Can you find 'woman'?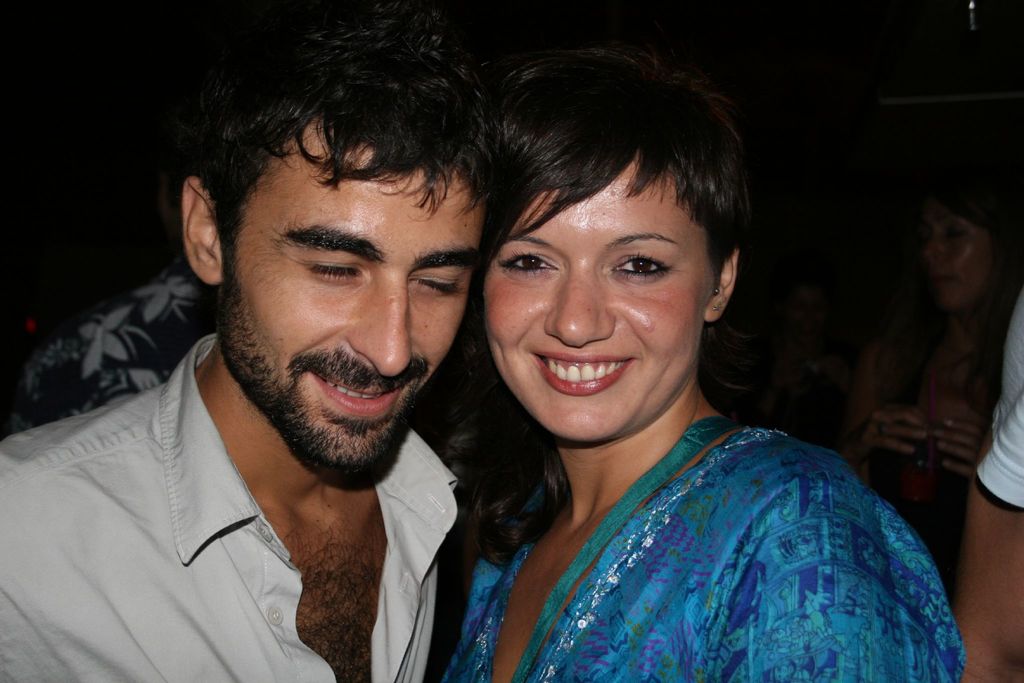
Yes, bounding box: left=427, top=170, right=936, bottom=682.
